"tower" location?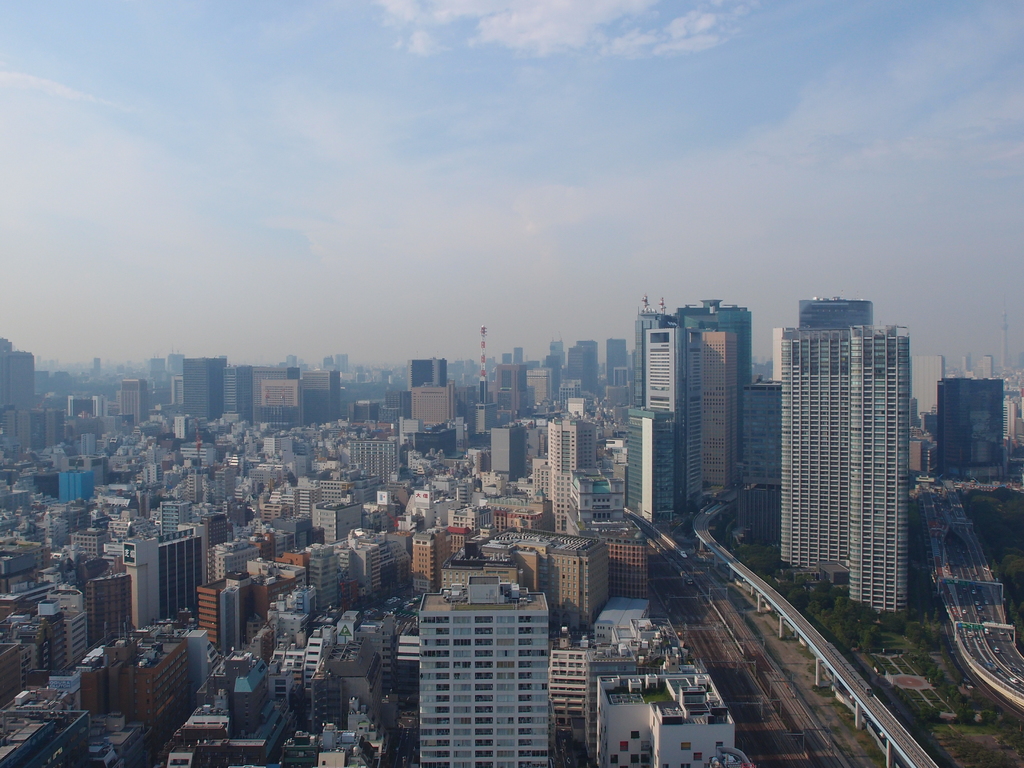
679:299:752:463
